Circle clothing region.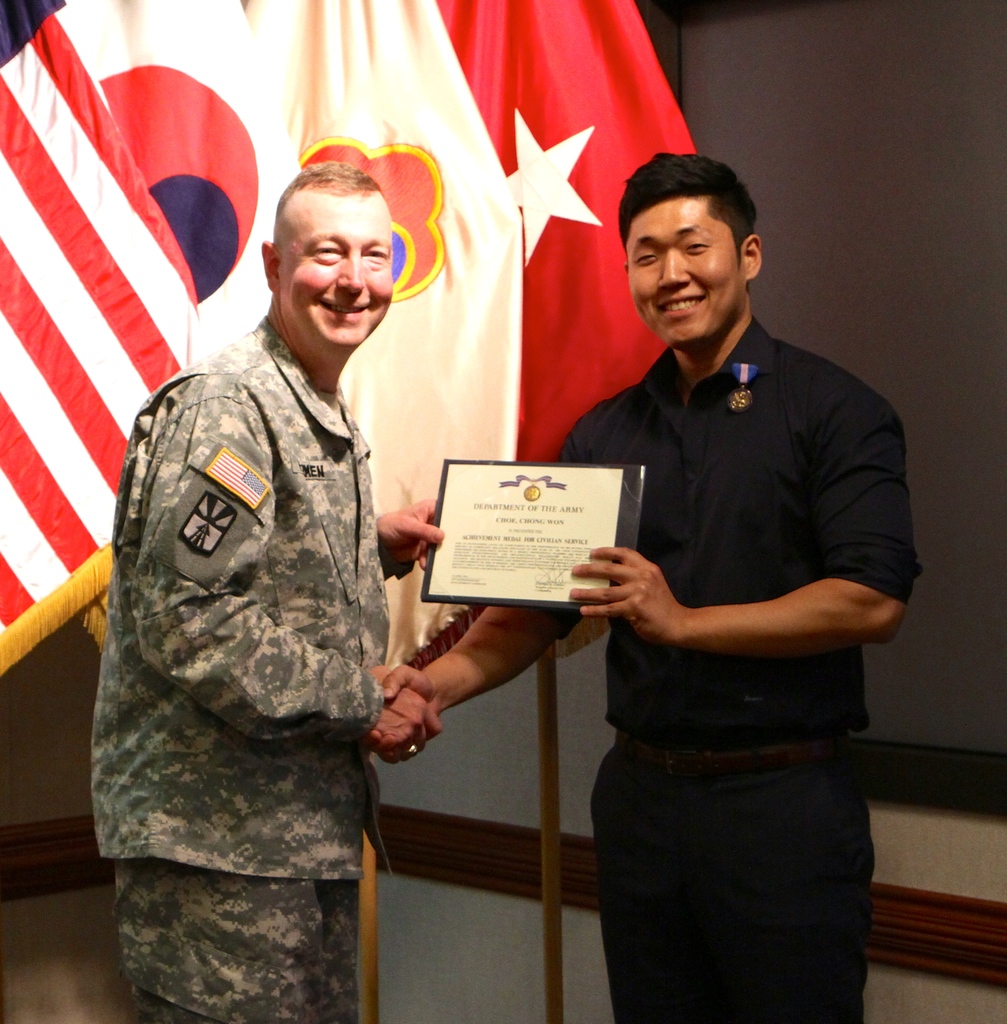
Region: <bbox>81, 233, 467, 980</bbox>.
